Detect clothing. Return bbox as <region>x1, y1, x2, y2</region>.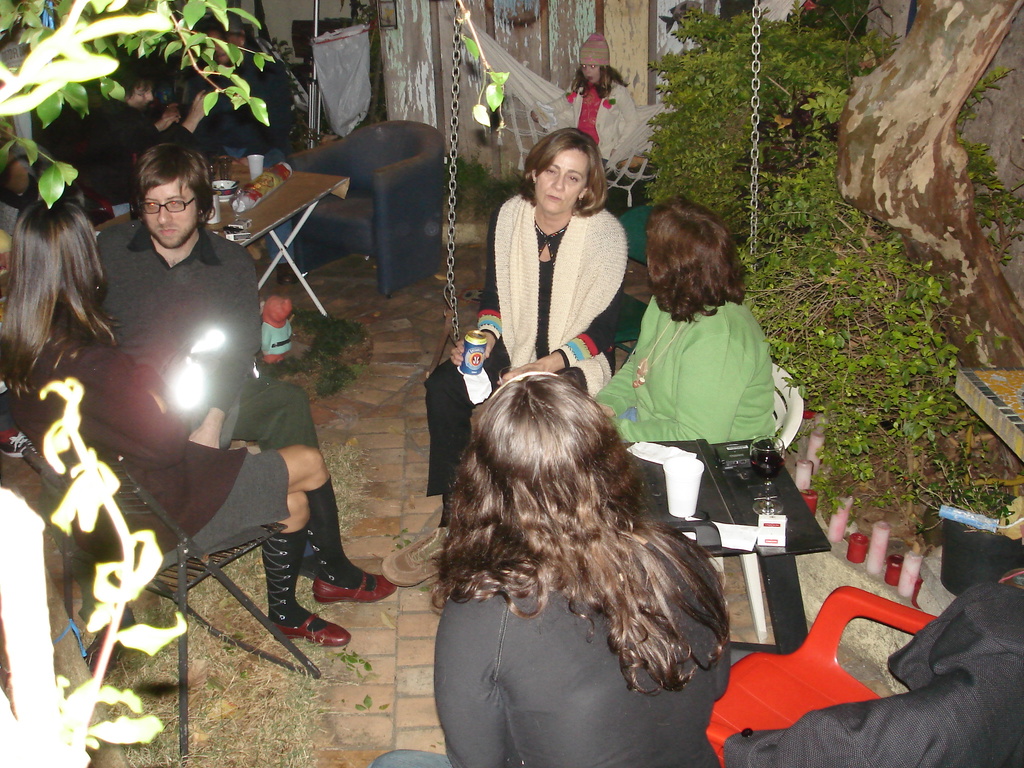
<region>80, 93, 196, 205</region>.
